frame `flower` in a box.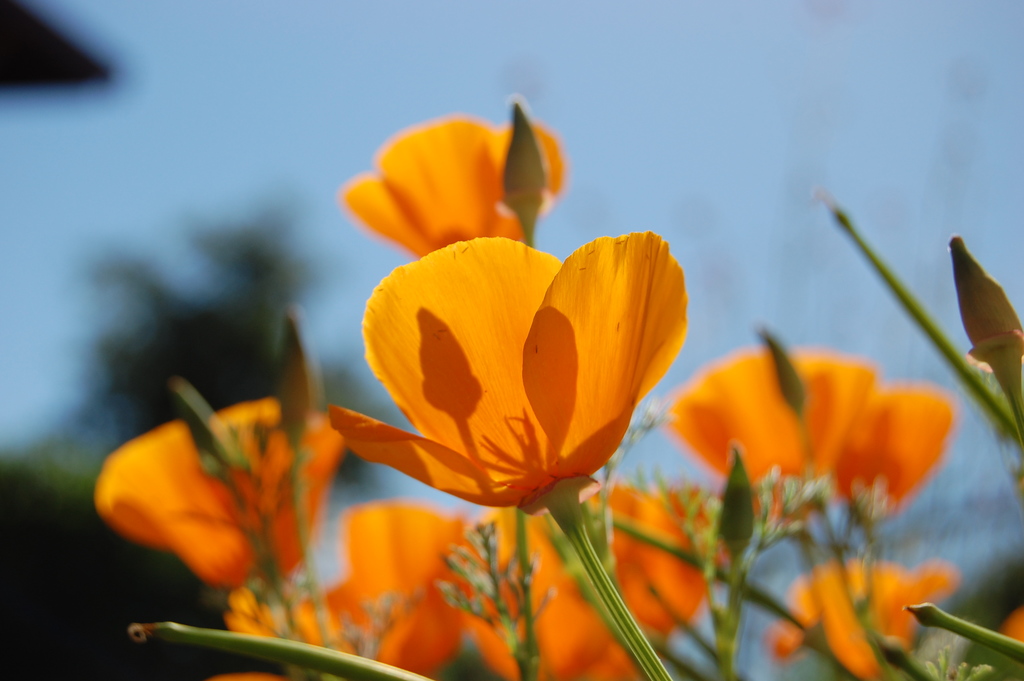
l=349, t=219, r=716, b=529.
